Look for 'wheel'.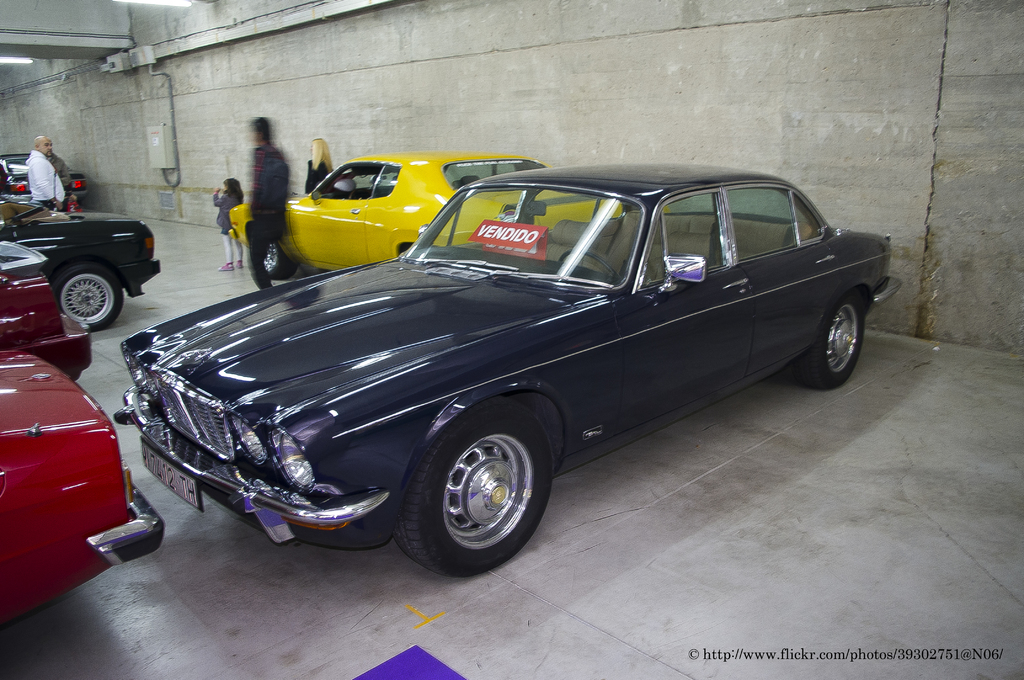
Found: {"left": 52, "top": 263, "right": 125, "bottom": 334}.
